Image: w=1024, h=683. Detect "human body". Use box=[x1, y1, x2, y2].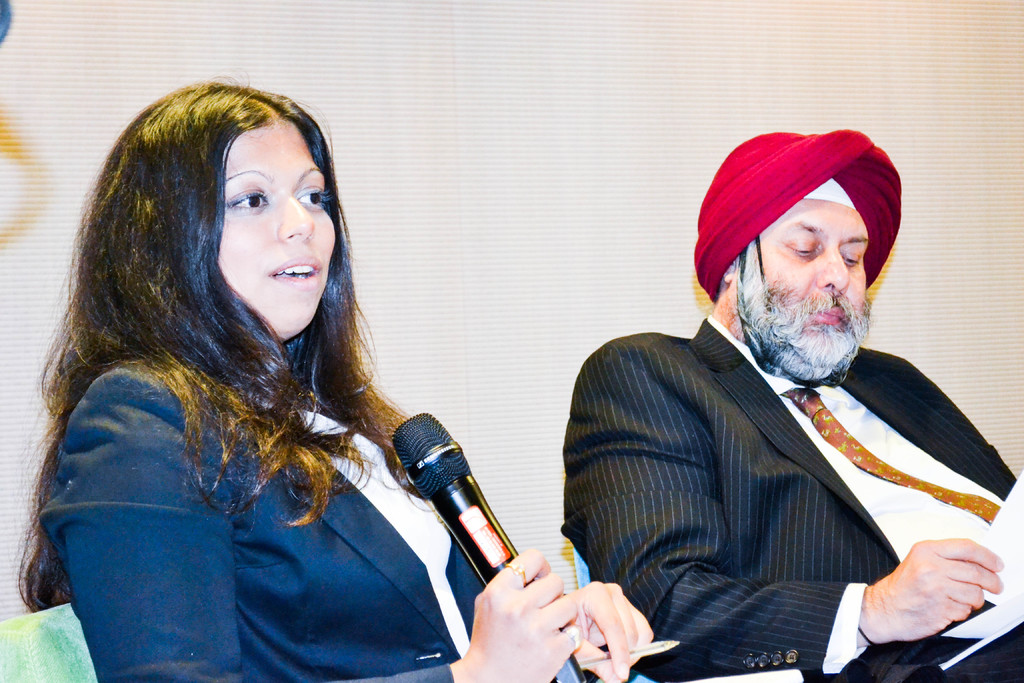
box=[561, 126, 1023, 682].
